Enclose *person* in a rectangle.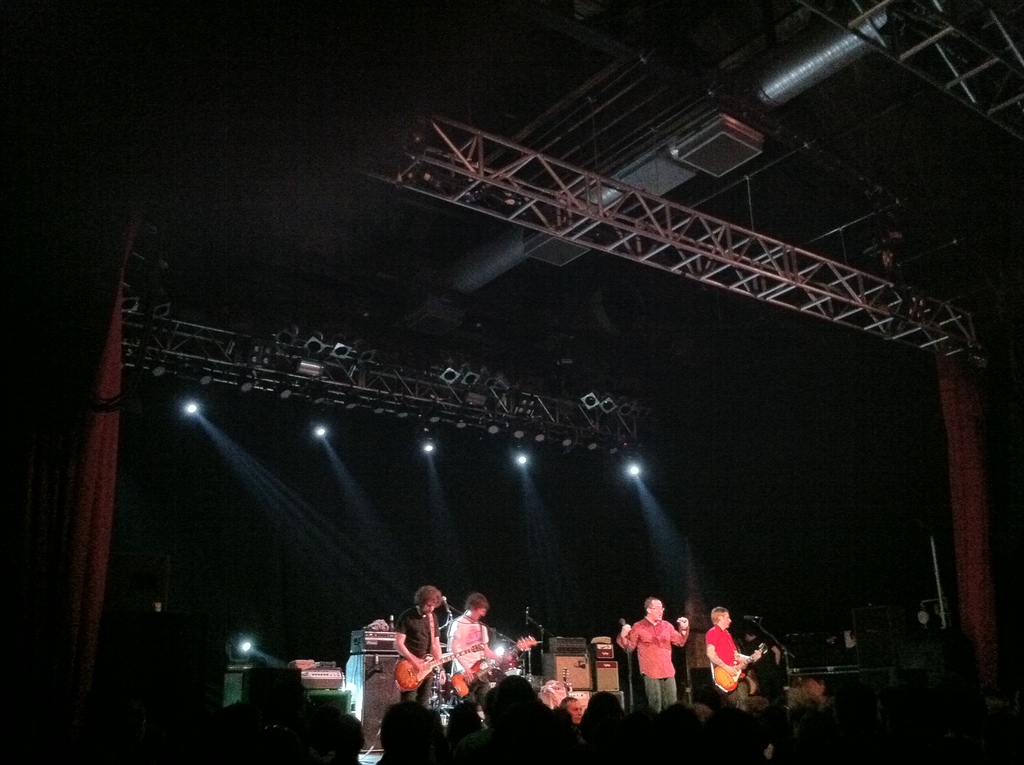
[397, 581, 440, 709].
